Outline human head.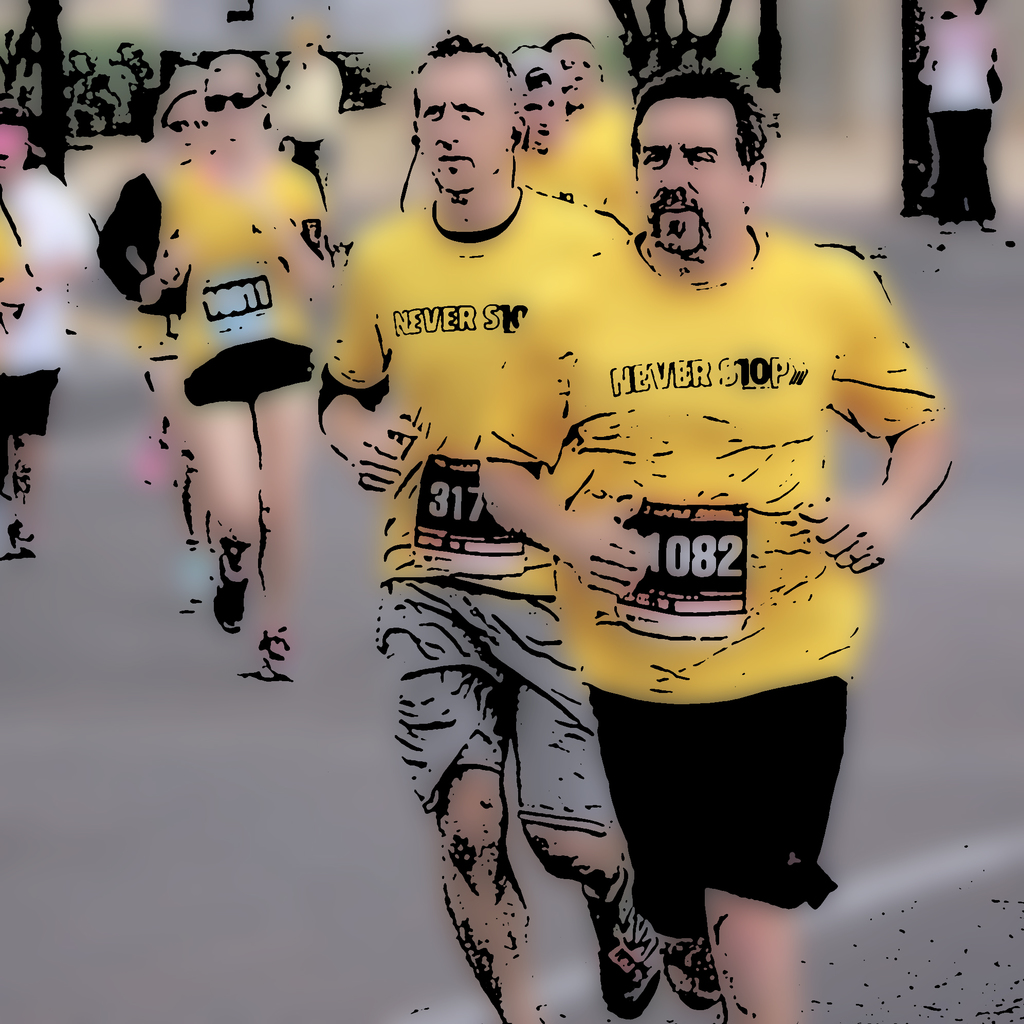
Outline: x1=0, y1=95, x2=34, y2=186.
